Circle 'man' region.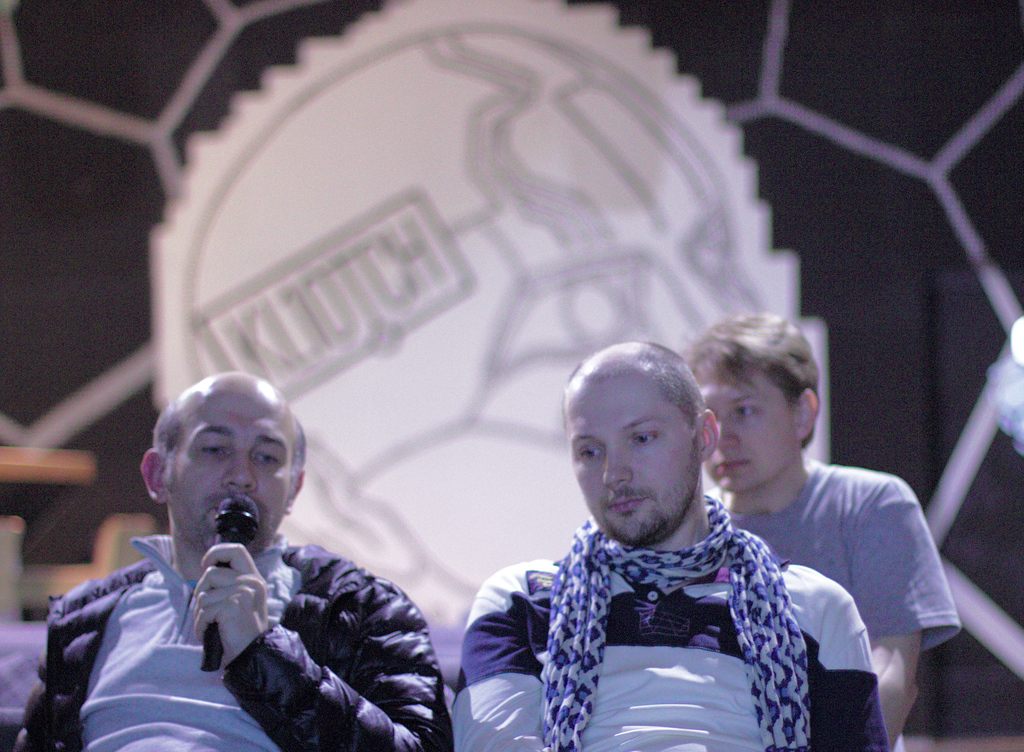
Region: bbox=[7, 368, 456, 751].
